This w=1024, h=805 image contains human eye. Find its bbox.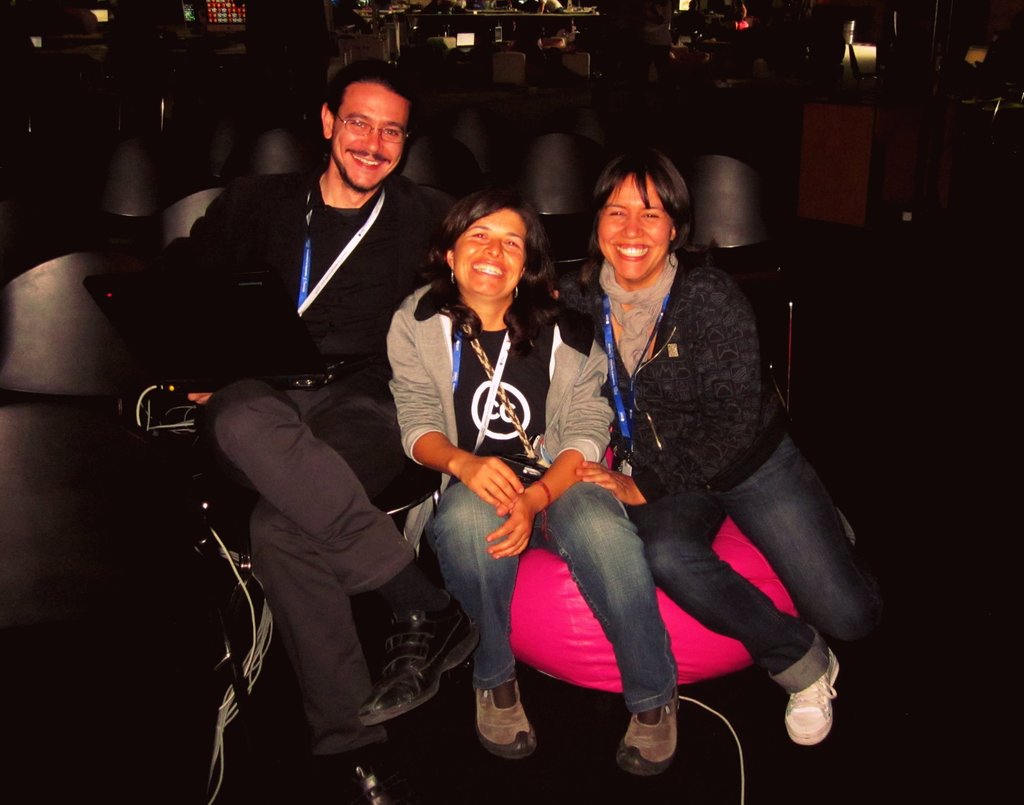
x1=642 y1=208 x2=661 y2=221.
